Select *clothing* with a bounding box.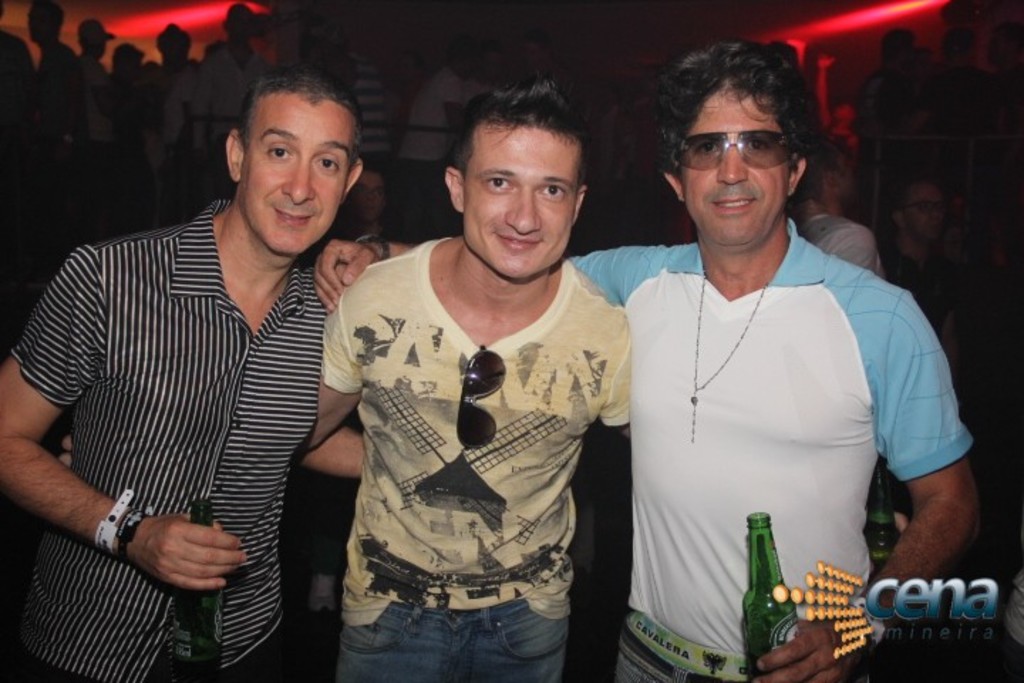
BBox(311, 232, 623, 672).
